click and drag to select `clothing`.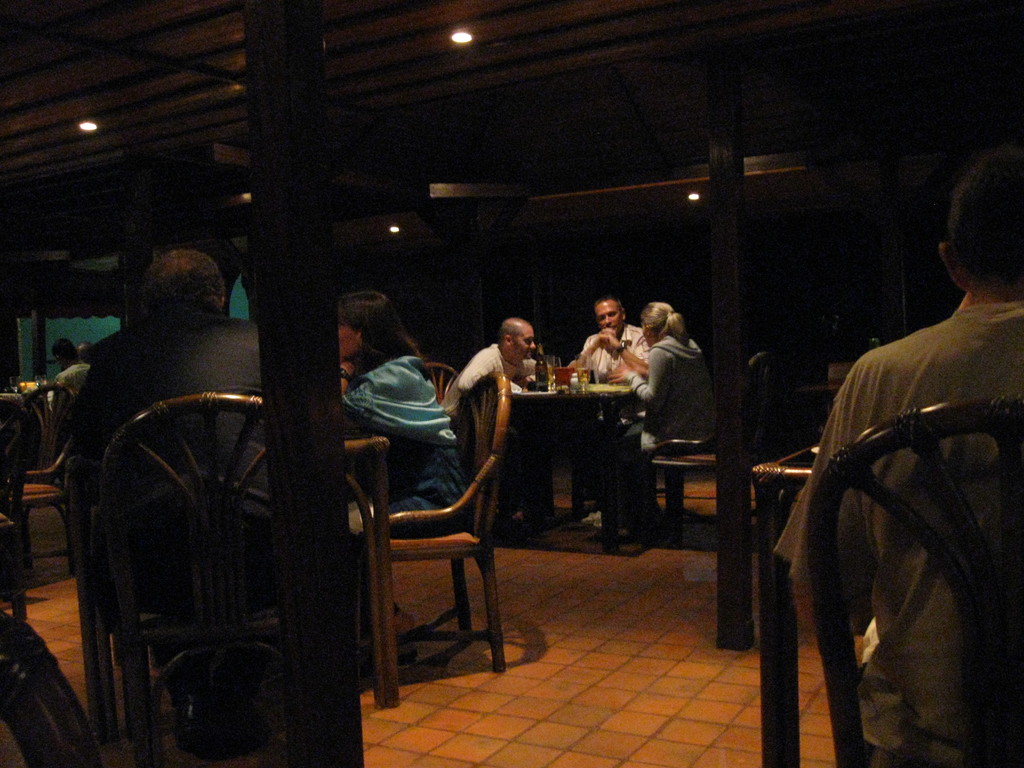
Selection: bbox=(780, 253, 1015, 767).
